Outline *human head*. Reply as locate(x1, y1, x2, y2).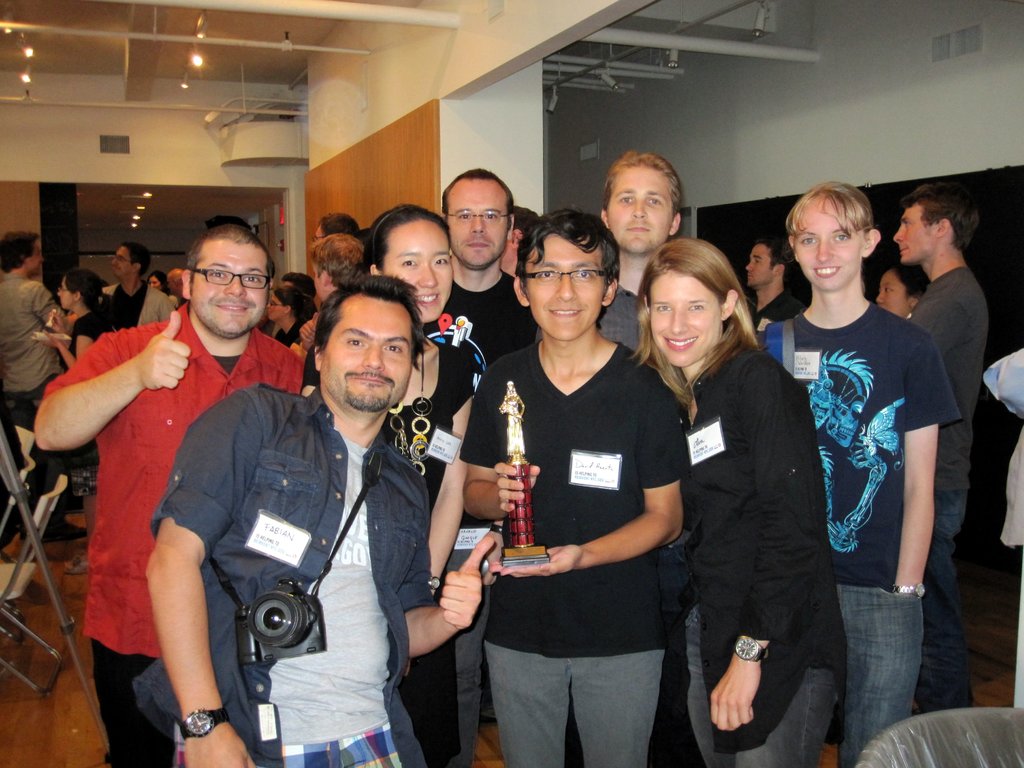
locate(639, 236, 738, 367).
